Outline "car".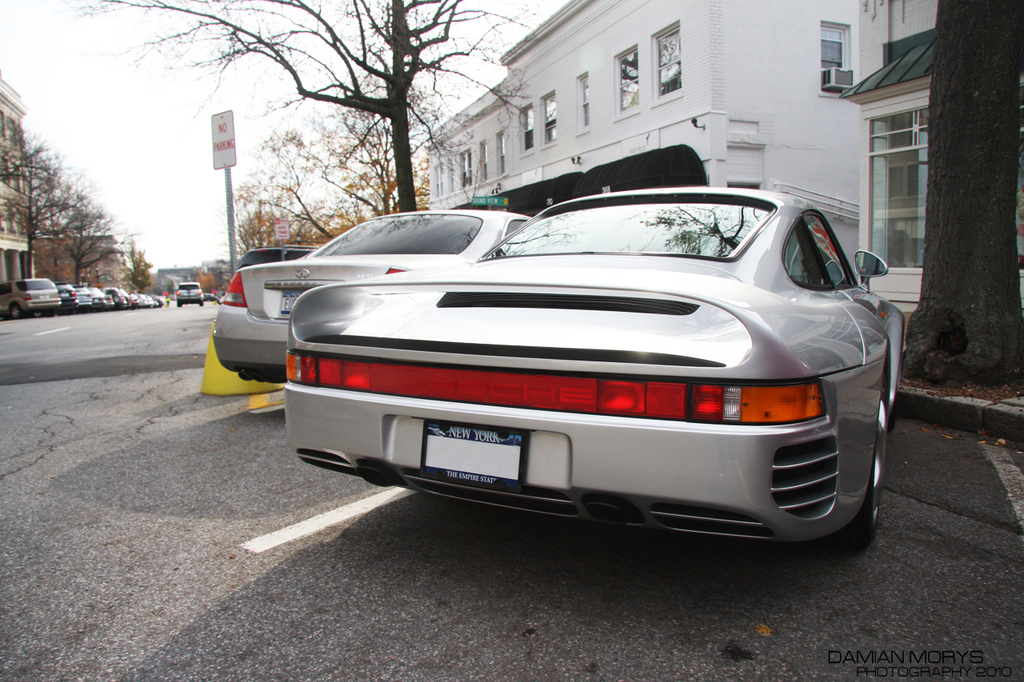
Outline: (235, 244, 314, 262).
